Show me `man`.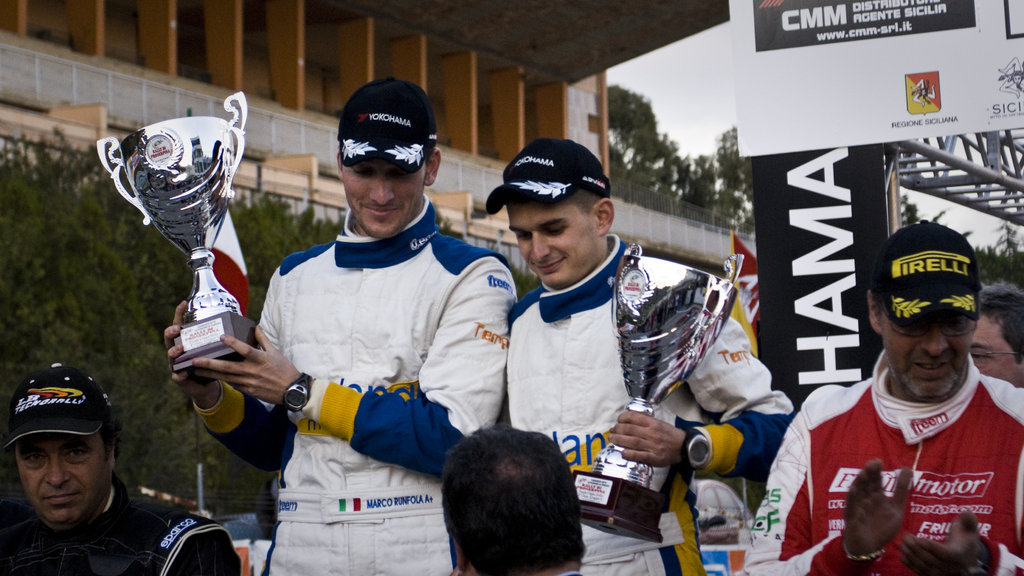
`man` is here: [left=162, top=82, right=521, bottom=575].
